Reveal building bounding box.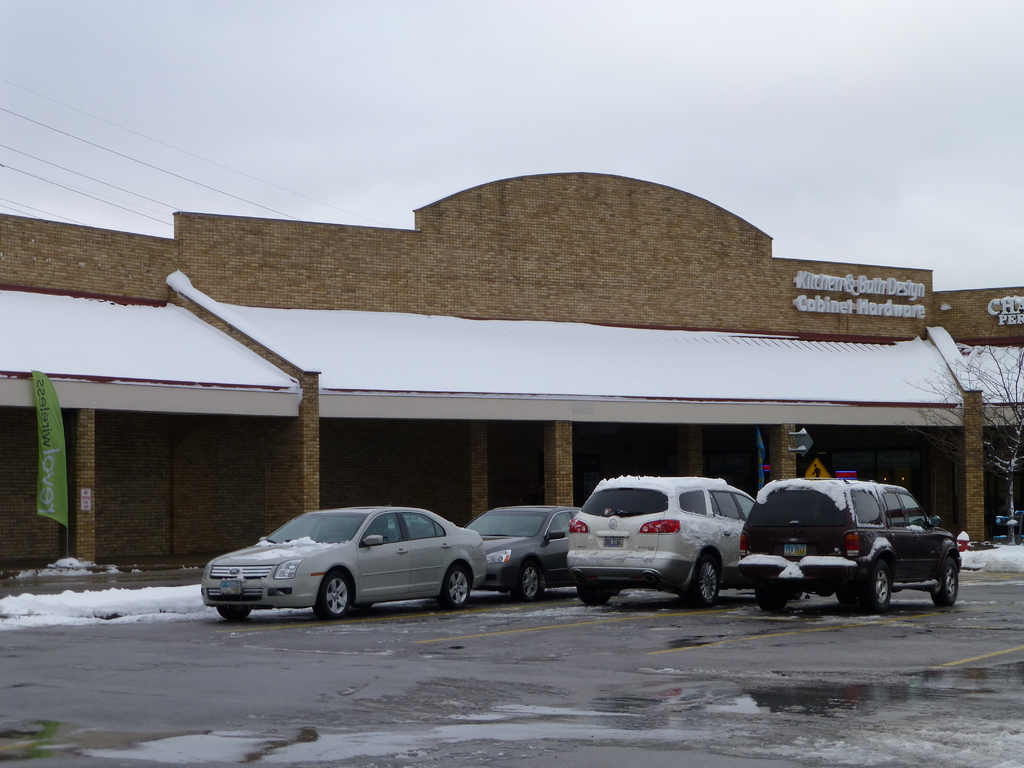
Revealed: <box>0,171,1023,577</box>.
